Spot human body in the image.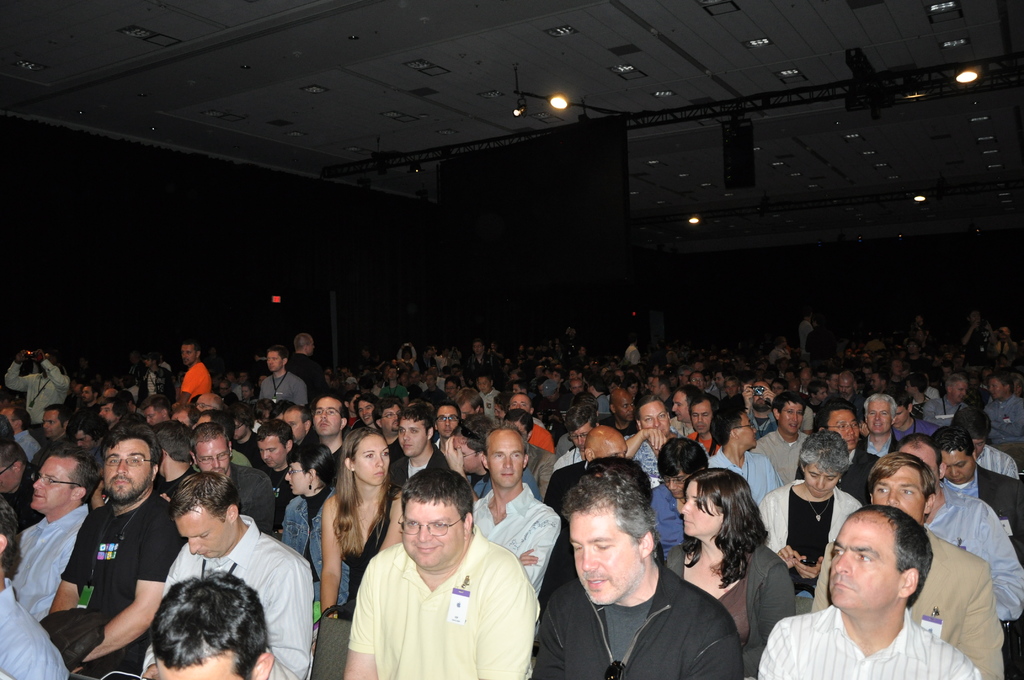
human body found at [x1=886, y1=360, x2=903, y2=394].
